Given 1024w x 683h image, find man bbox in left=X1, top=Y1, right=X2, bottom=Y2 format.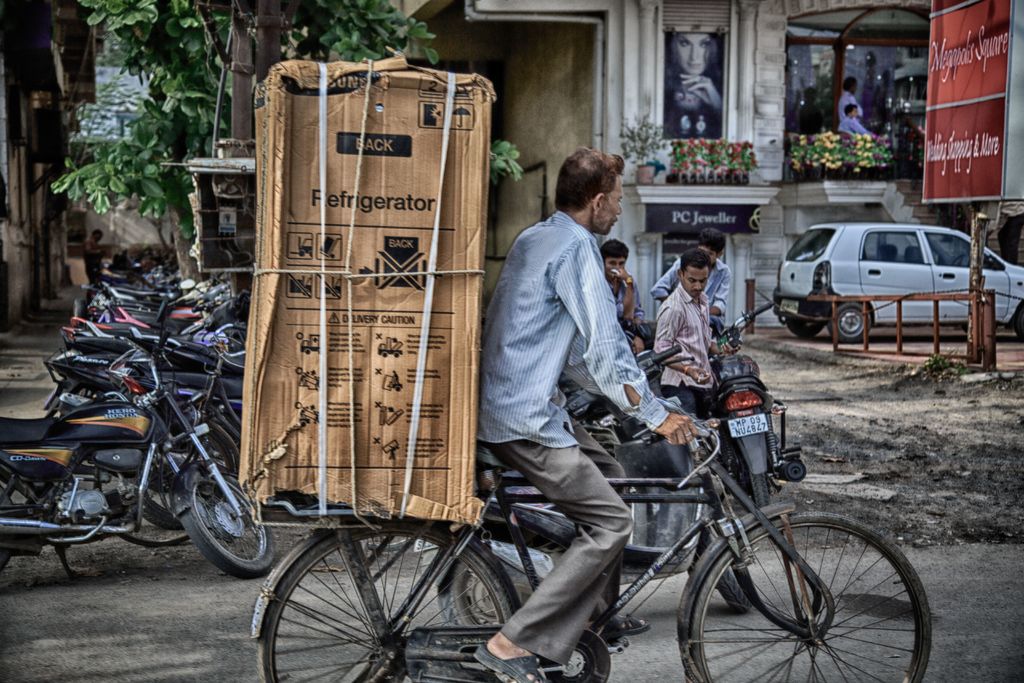
left=476, top=138, right=676, bottom=633.
